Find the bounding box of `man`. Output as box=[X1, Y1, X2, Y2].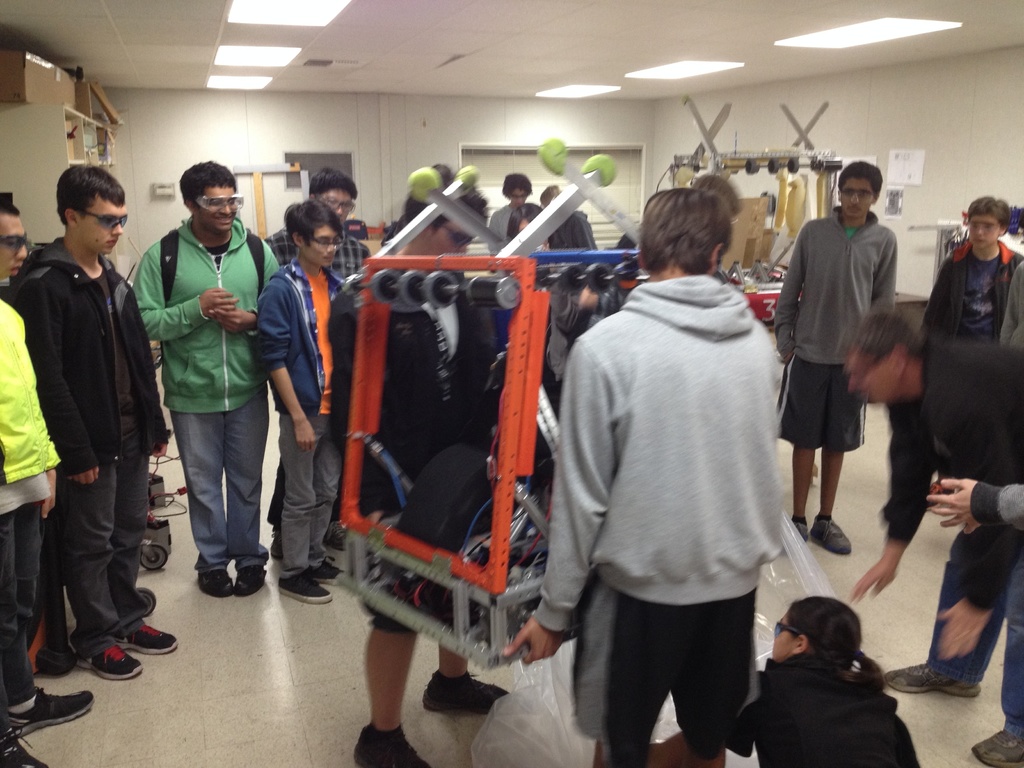
box=[0, 196, 92, 767].
